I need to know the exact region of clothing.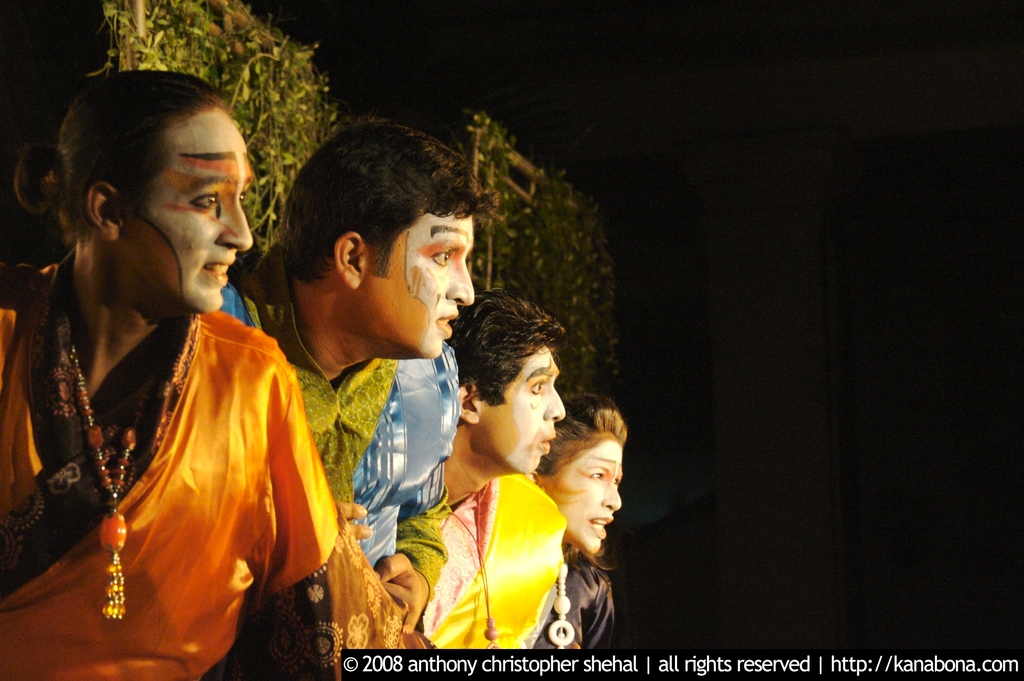
Region: box=[213, 230, 460, 620].
